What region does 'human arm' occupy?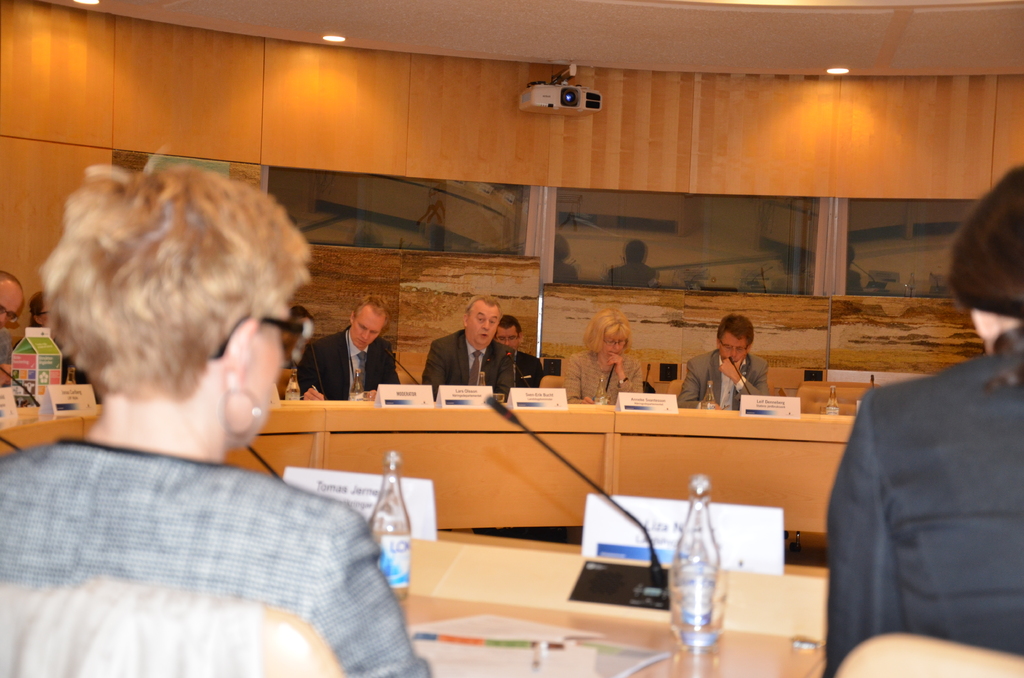
562,352,597,408.
